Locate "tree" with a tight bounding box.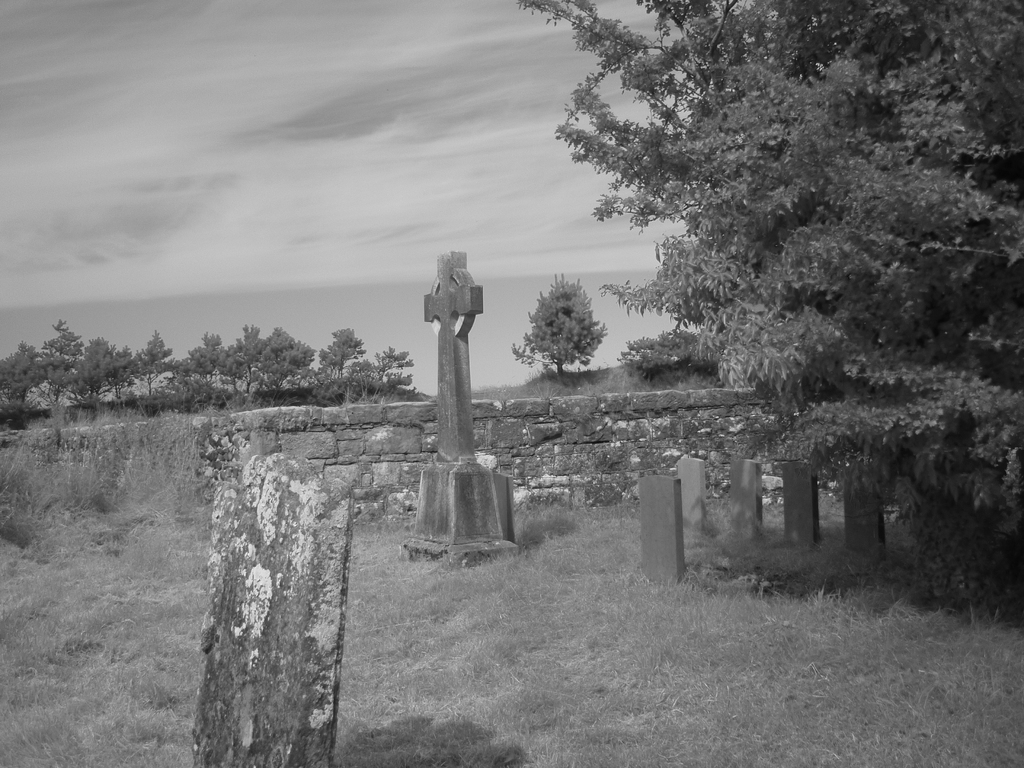
(x1=509, y1=0, x2=838, y2=421).
